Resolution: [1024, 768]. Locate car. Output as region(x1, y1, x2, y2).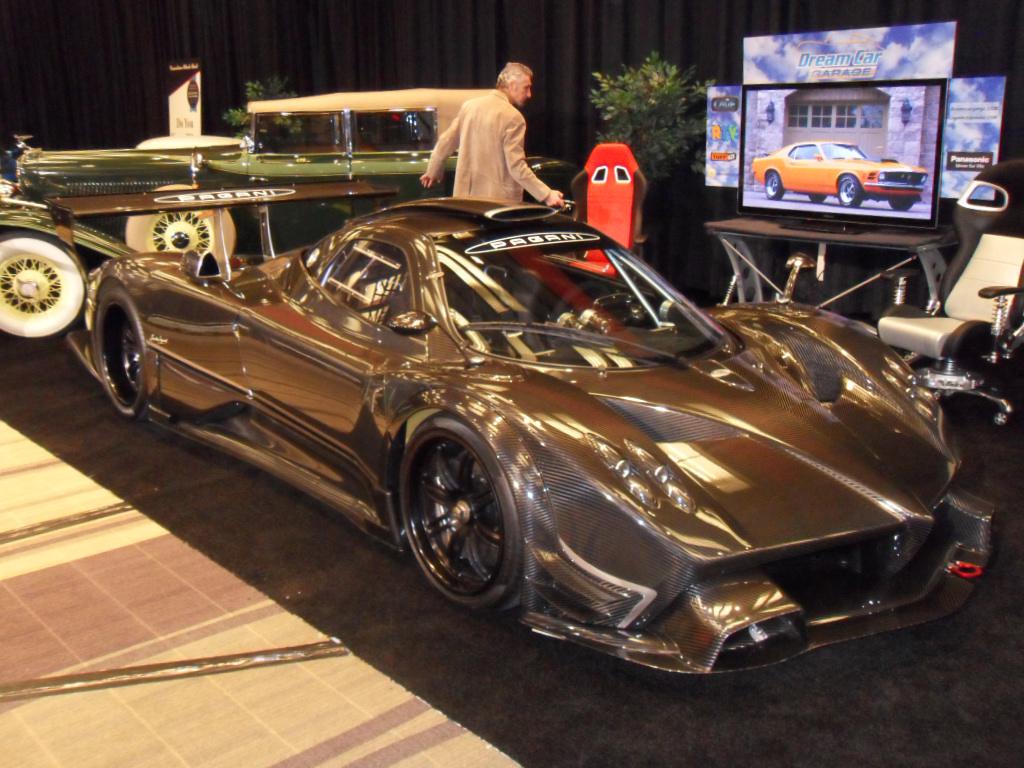
region(0, 92, 580, 348).
